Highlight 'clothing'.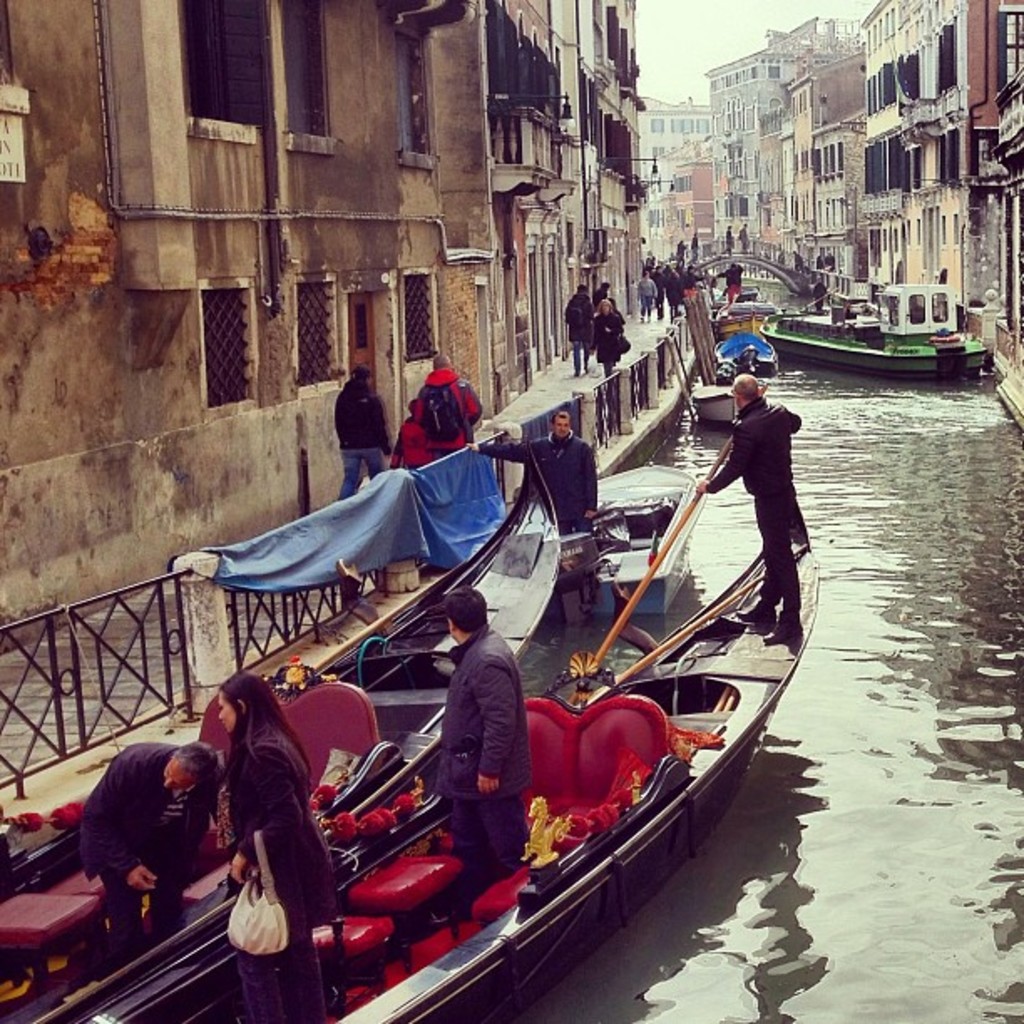
Highlighted region: select_region(422, 622, 527, 883).
